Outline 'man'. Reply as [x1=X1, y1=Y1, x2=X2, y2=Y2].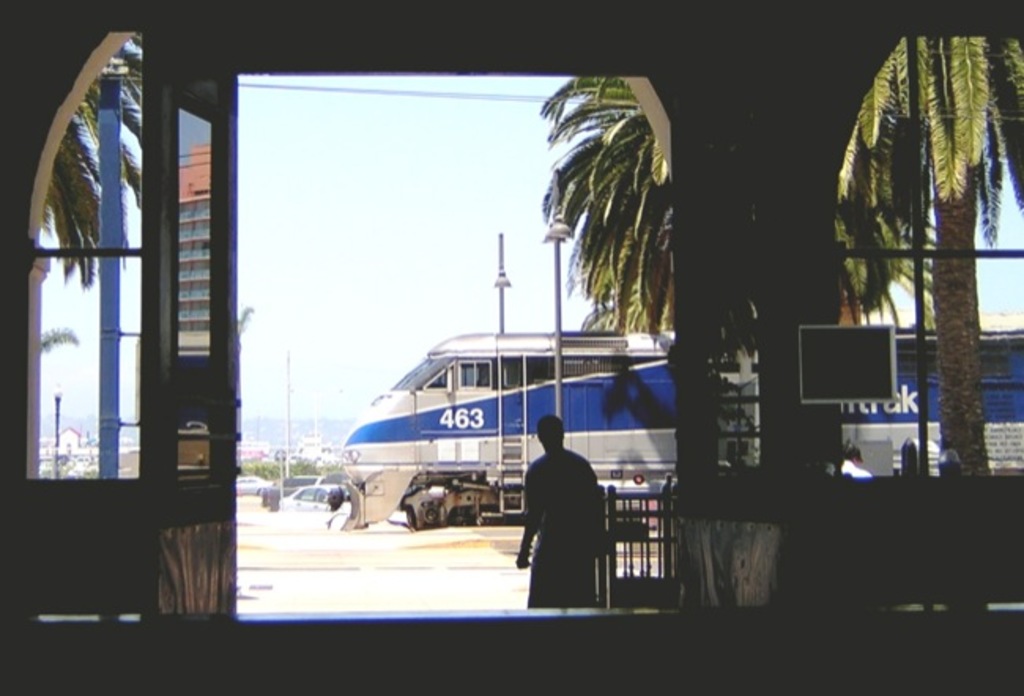
[x1=517, y1=417, x2=611, y2=611].
